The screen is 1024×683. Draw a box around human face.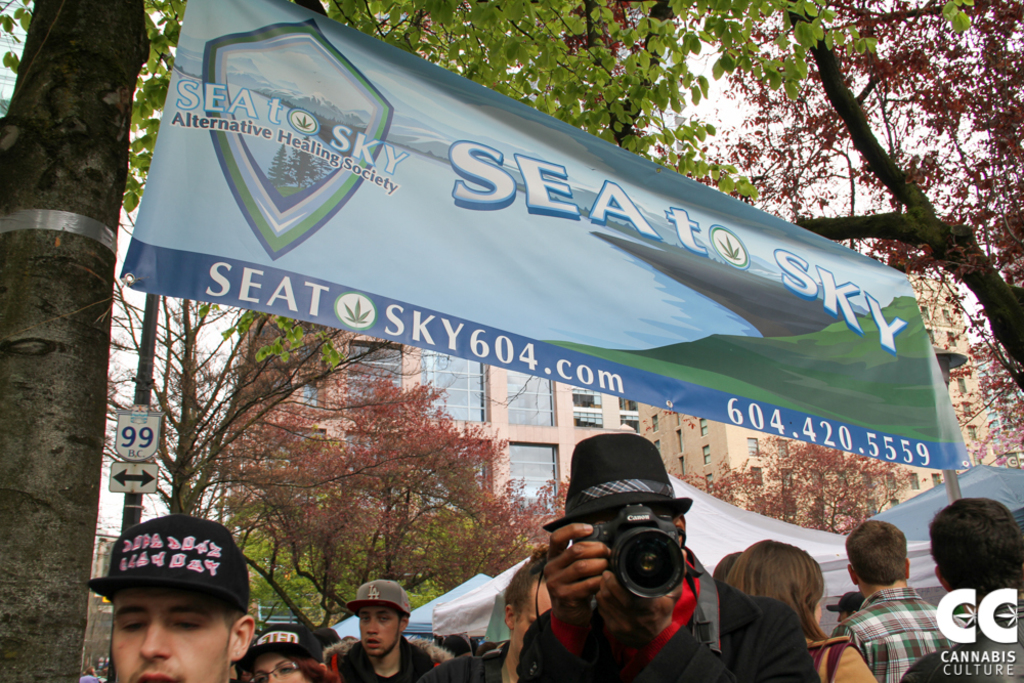
bbox=[517, 584, 553, 652].
